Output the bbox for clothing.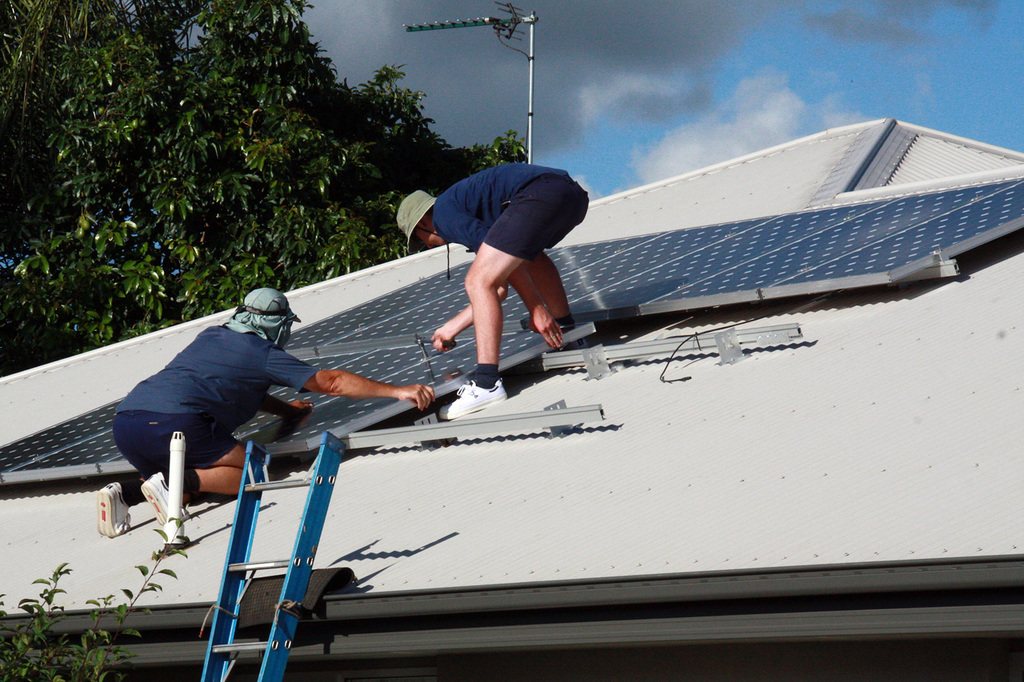
x1=435, y1=165, x2=590, y2=261.
